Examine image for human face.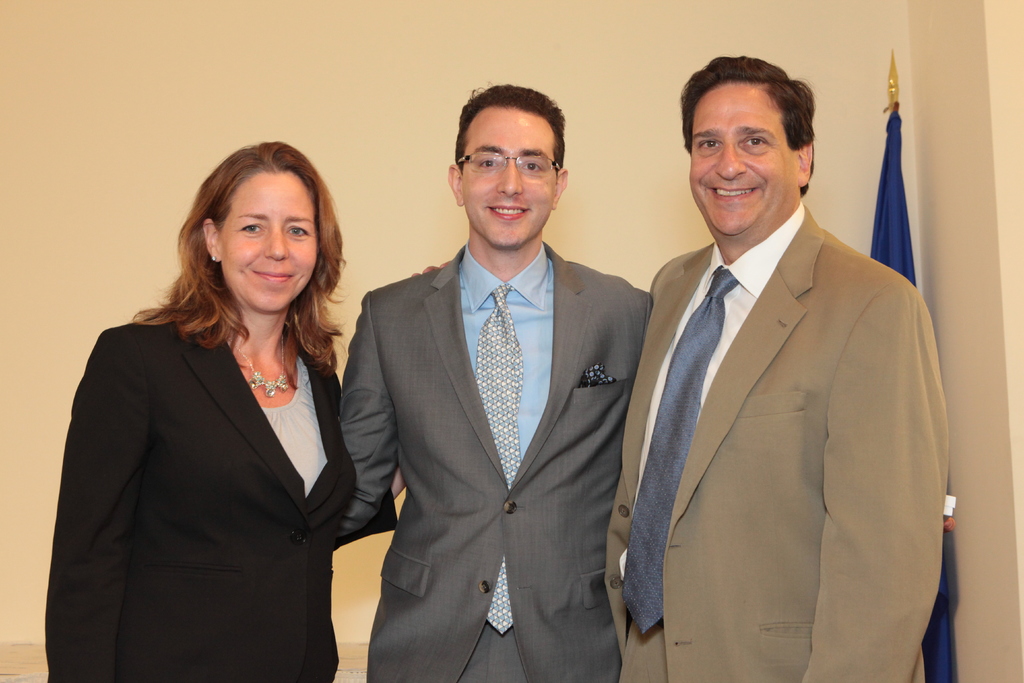
Examination result: {"x1": 463, "y1": 110, "x2": 556, "y2": 250}.
